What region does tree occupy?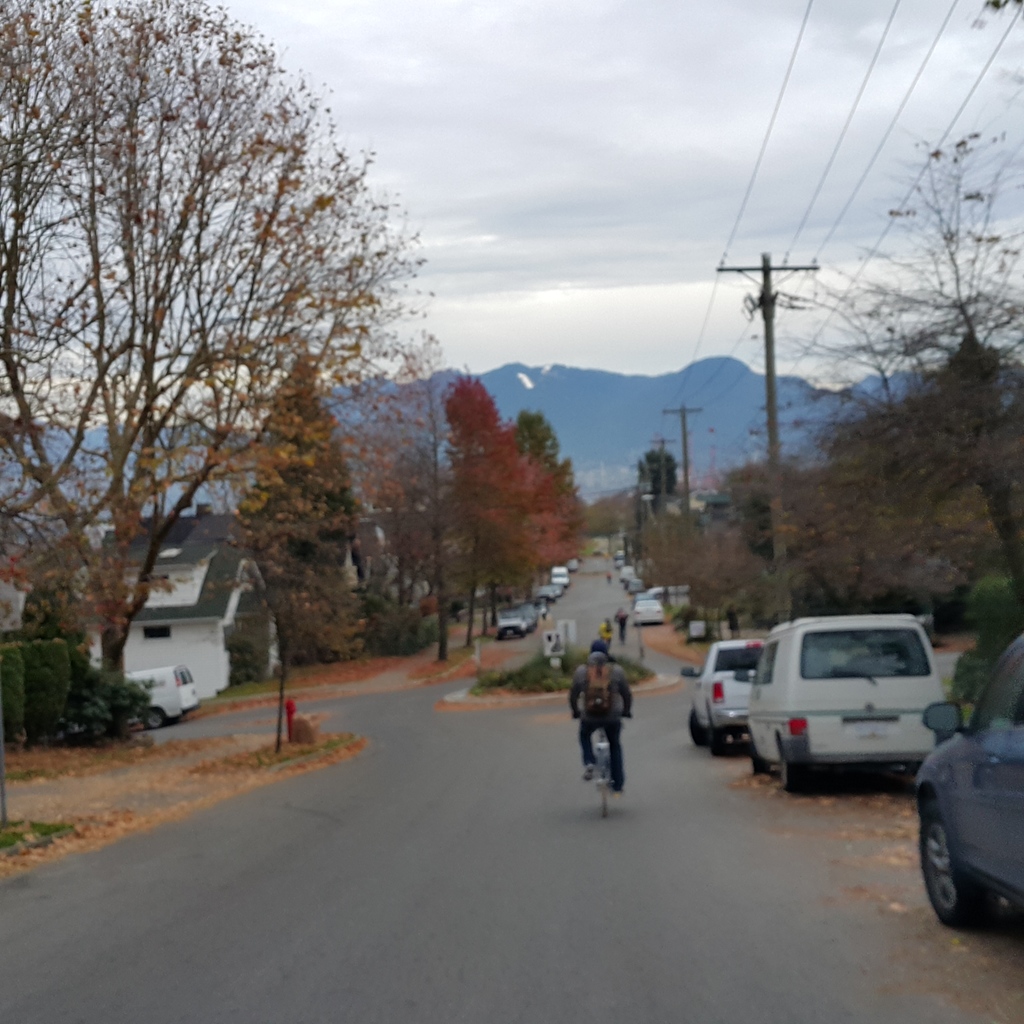
<box>240,362,364,669</box>.
